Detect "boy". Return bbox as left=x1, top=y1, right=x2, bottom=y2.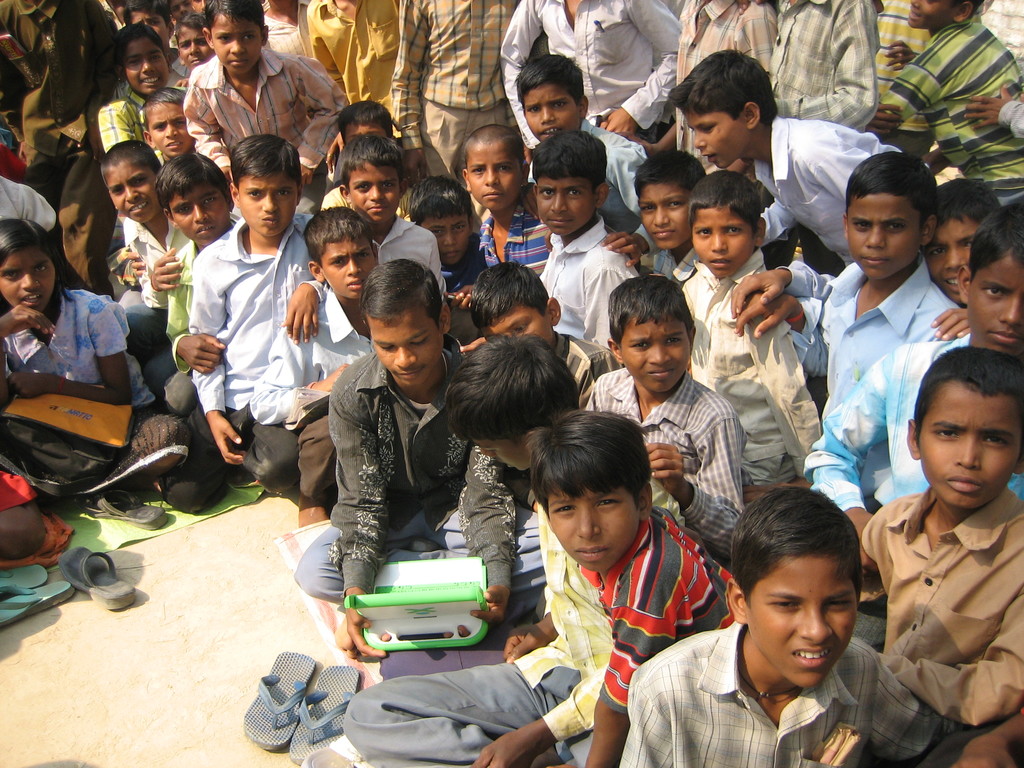
left=679, top=170, right=828, bottom=491.
